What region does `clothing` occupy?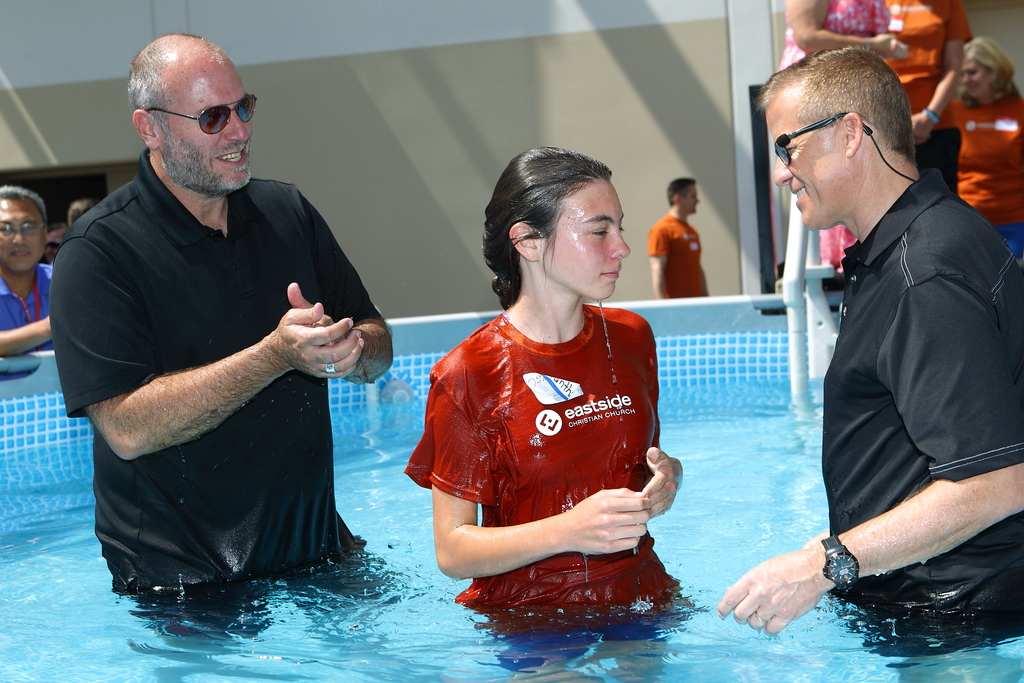
<box>948,90,1023,263</box>.
